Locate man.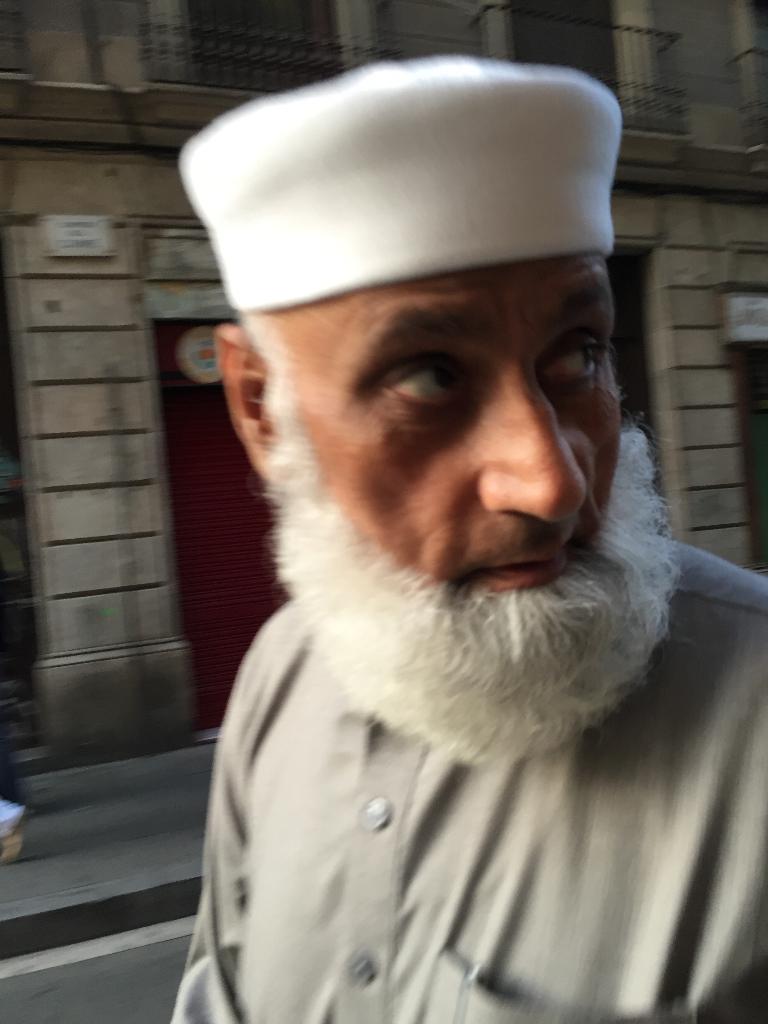
Bounding box: [x1=116, y1=50, x2=766, y2=1021].
